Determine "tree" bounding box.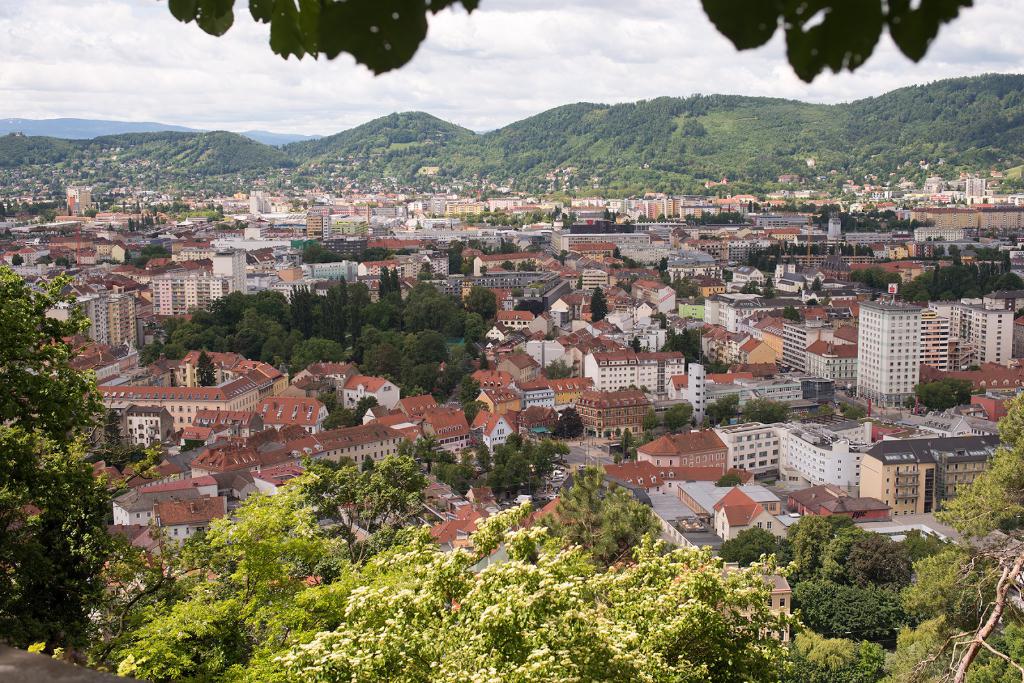
Determined: bbox=[547, 401, 584, 446].
